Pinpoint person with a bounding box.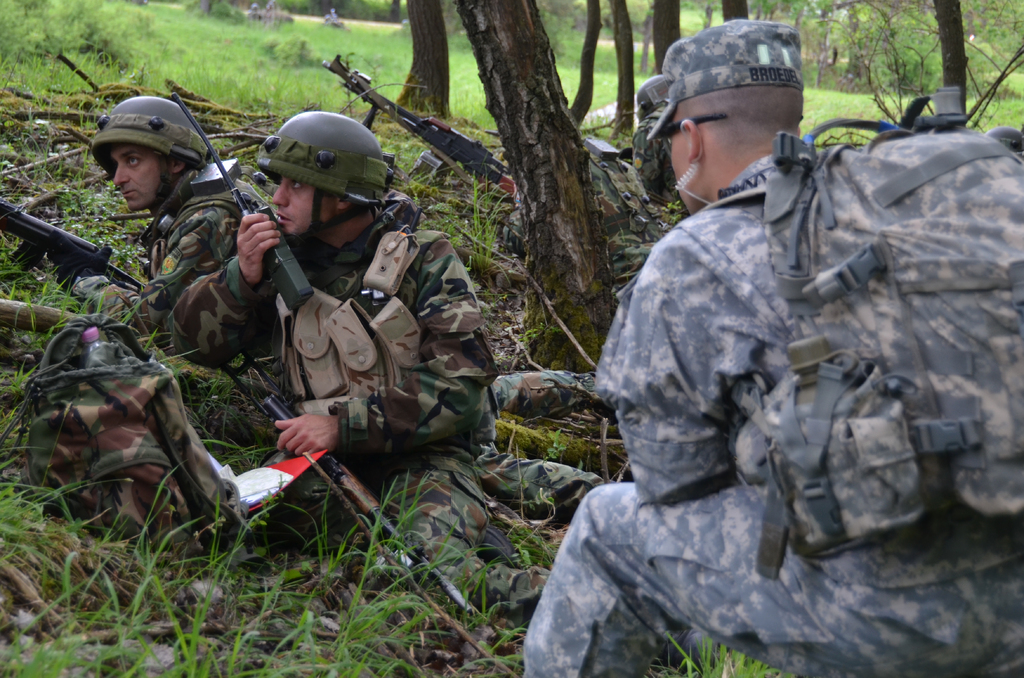
159 111 556 634.
